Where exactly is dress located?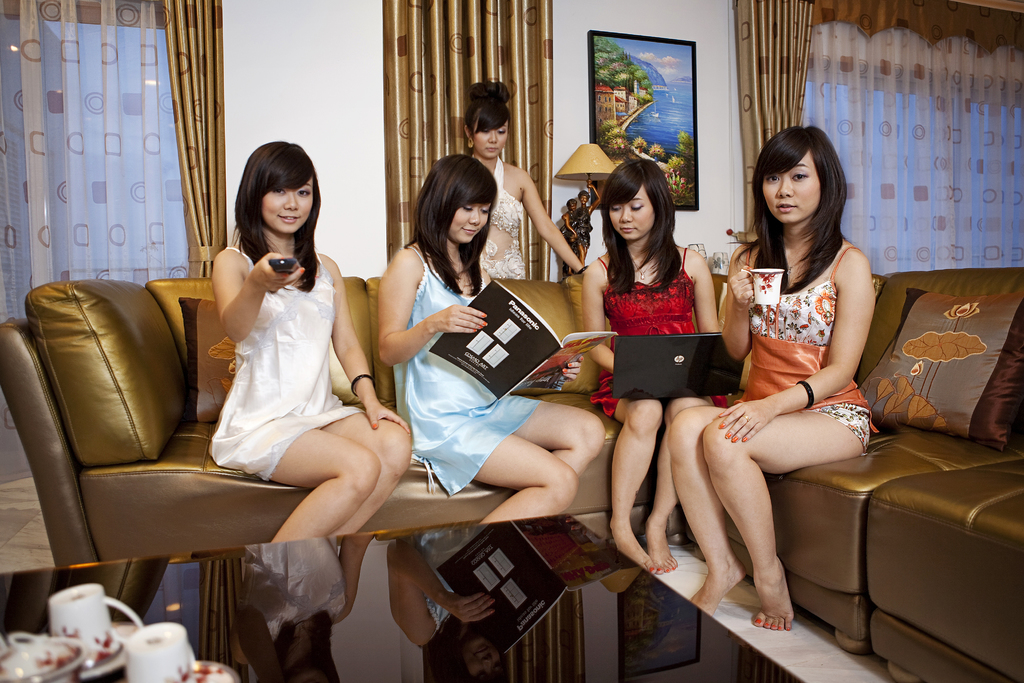
Its bounding box is 585 249 710 428.
